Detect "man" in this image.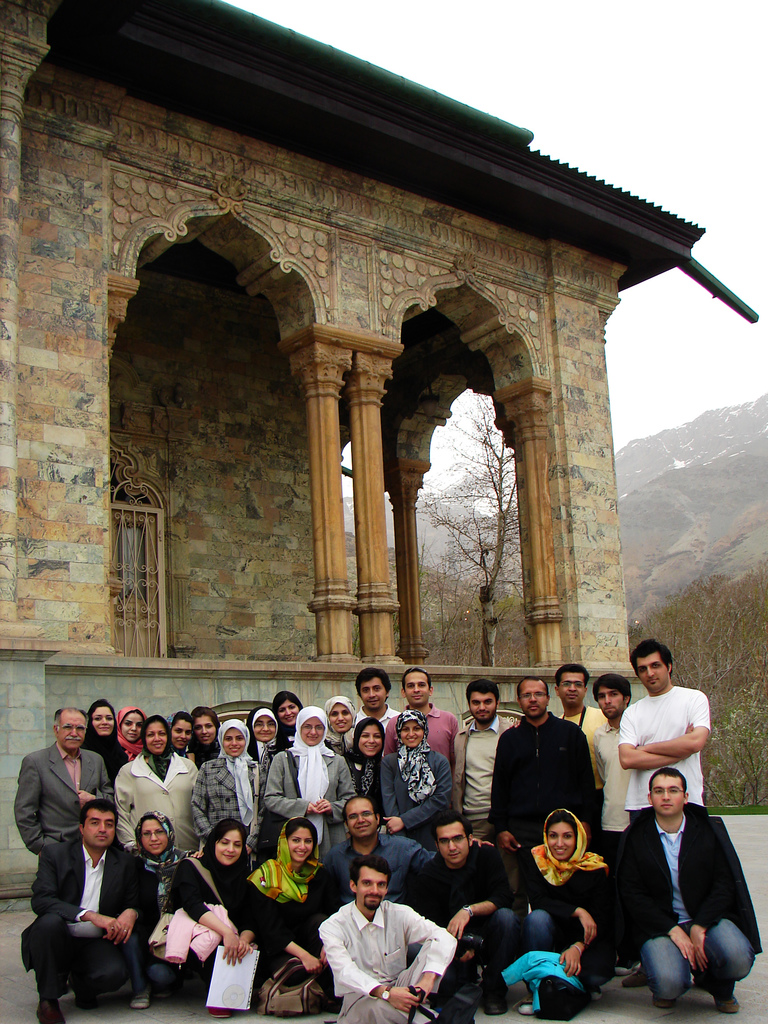
Detection: bbox(422, 817, 506, 968).
